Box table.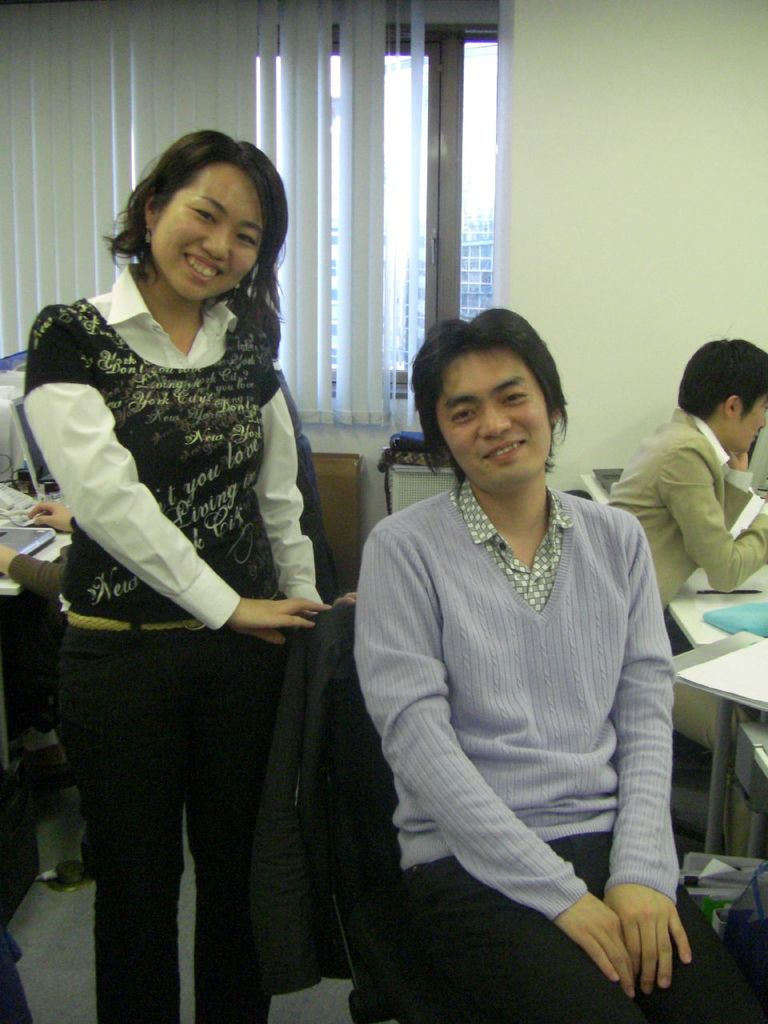
bbox(0, 498, 66, 597).
